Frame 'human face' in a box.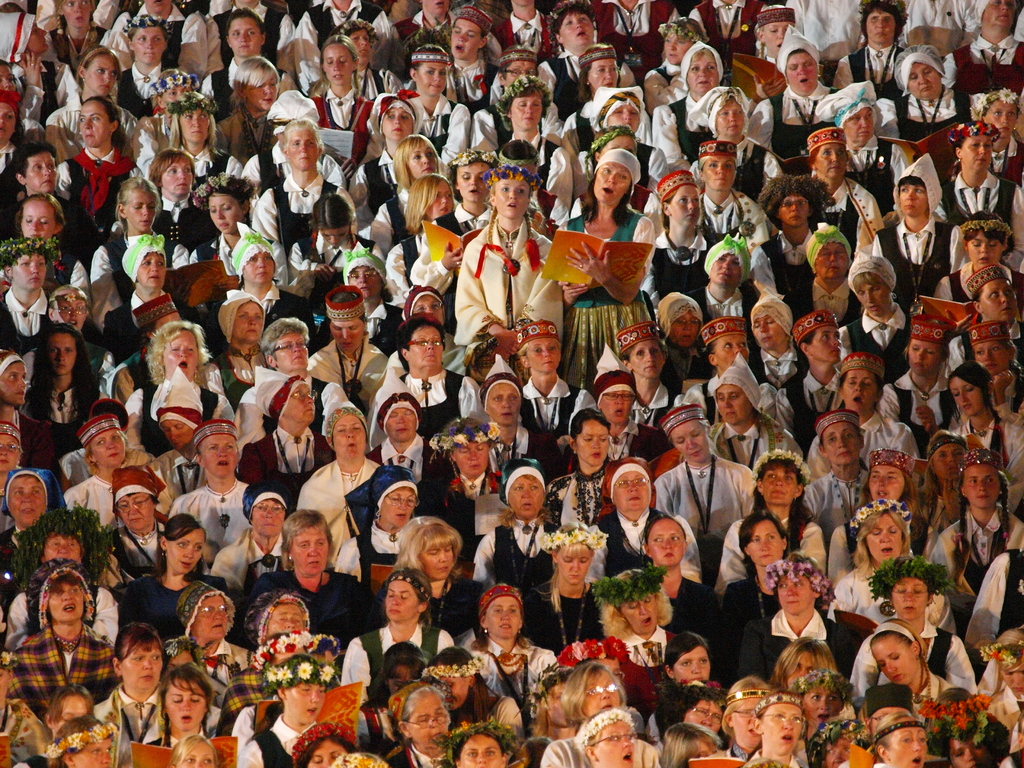
detection(458, 733, 498, 767).
